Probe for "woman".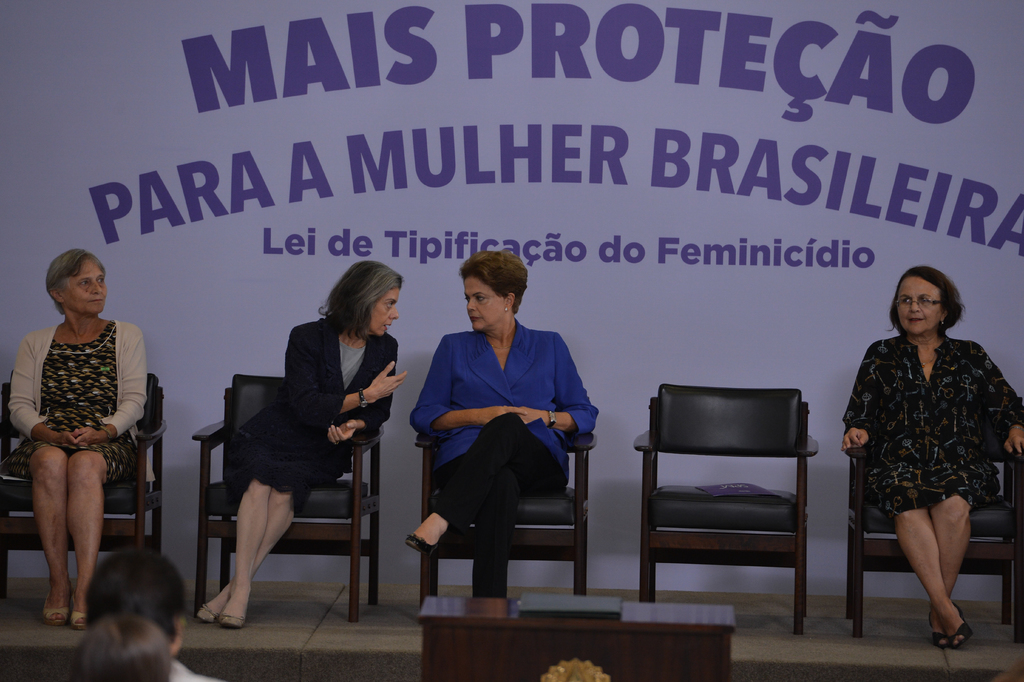
Probe result: <box>195,258,403,628</box>.
